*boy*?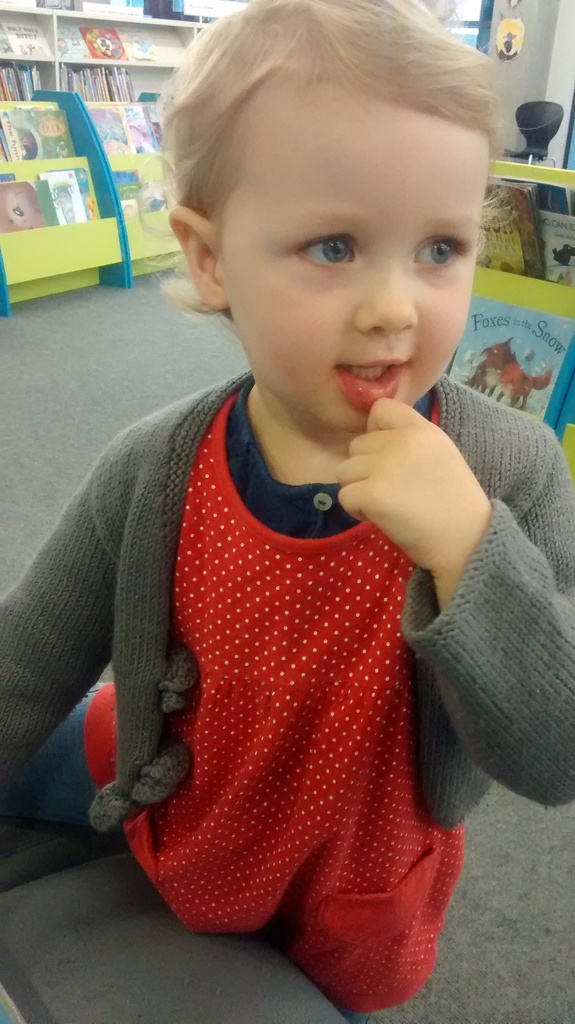
<box>98,0,503,1000</box>
